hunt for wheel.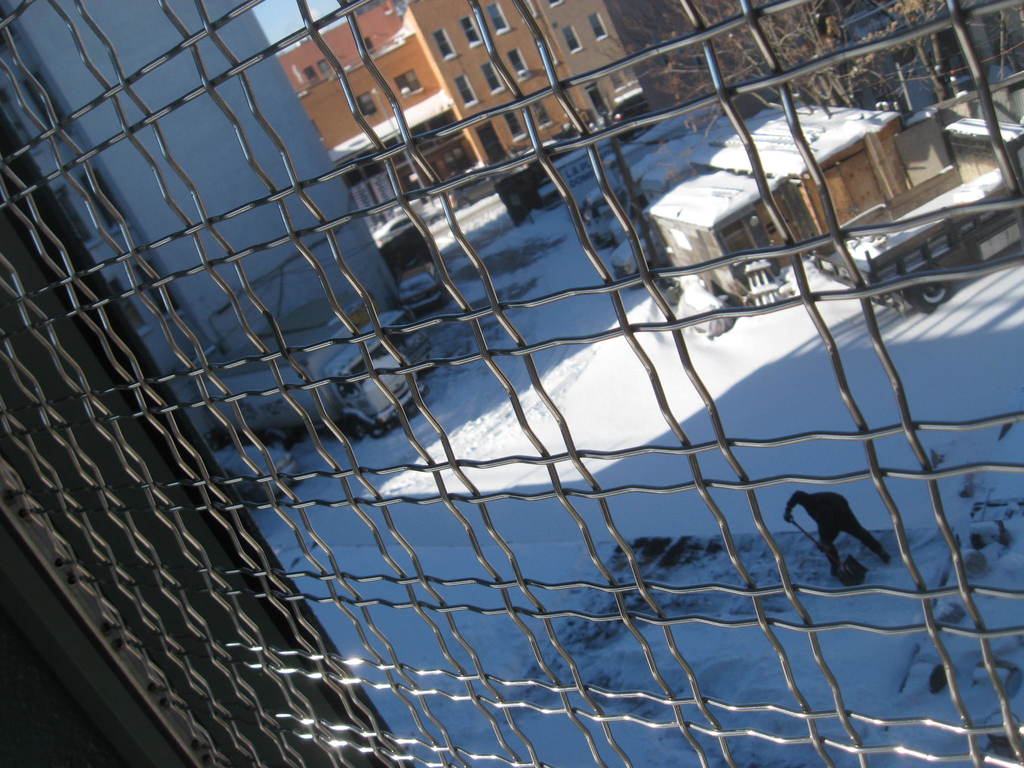
Hunted down at (left=910, top=286, right=950, bottom=314).
